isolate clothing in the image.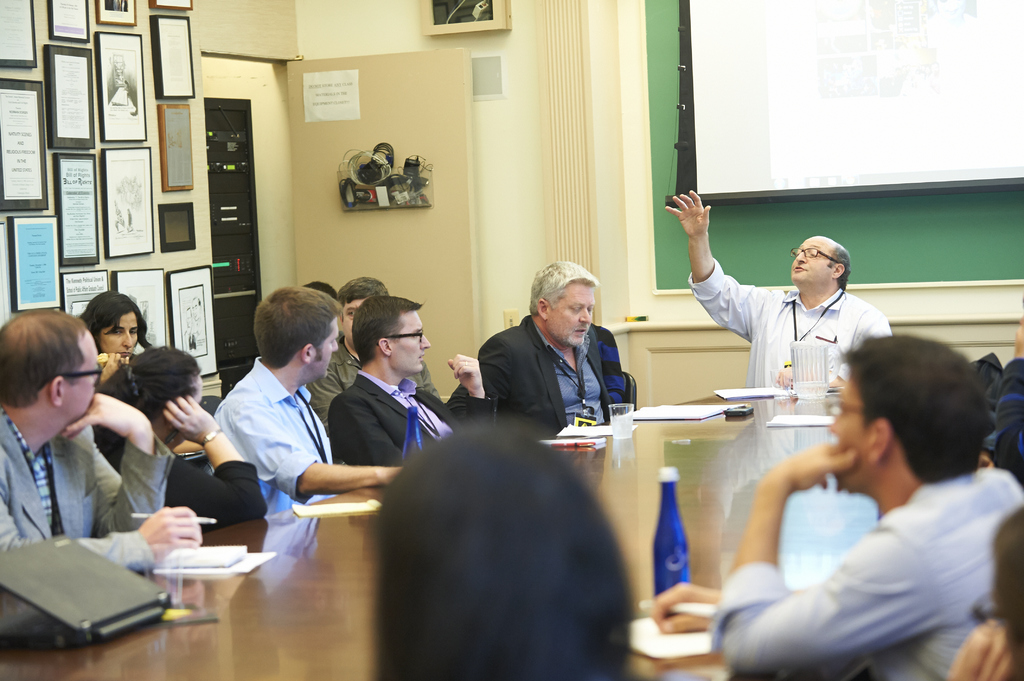
Isolated region: pyautogui.locateOnScreen(102, 437, 268, 533).
